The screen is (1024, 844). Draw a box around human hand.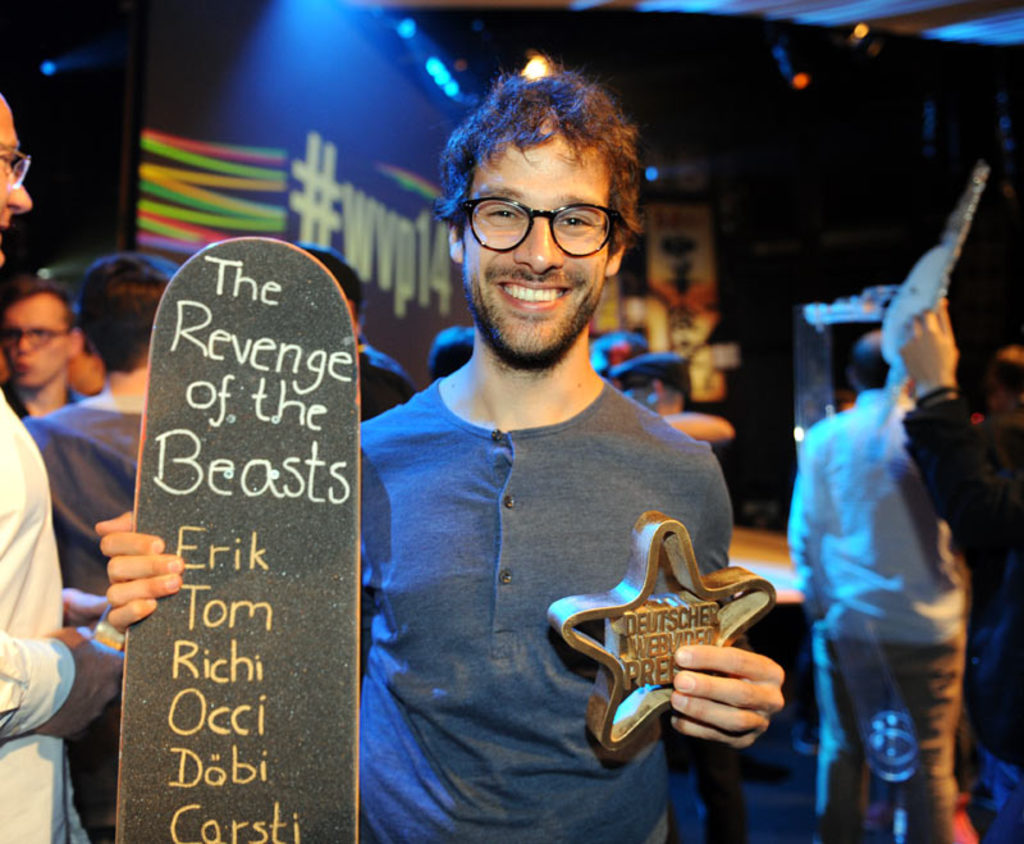
(x1=897, y1=301, x2=957, y2=388).
